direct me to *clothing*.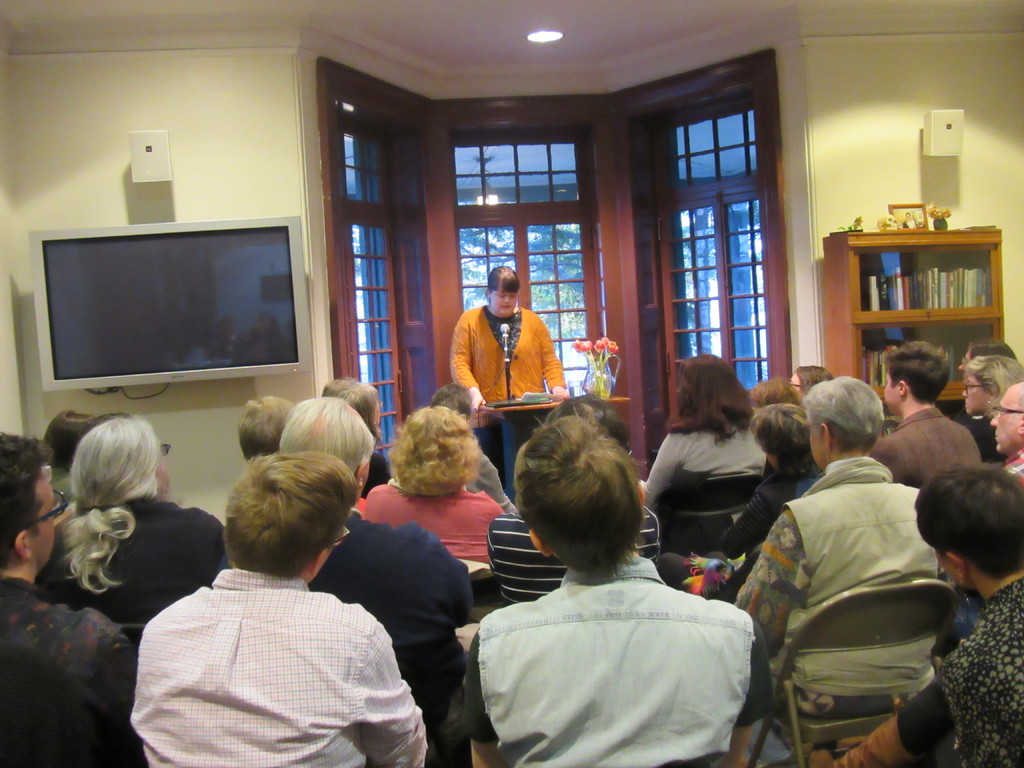
Direction: (737, 460, 946, 726).
